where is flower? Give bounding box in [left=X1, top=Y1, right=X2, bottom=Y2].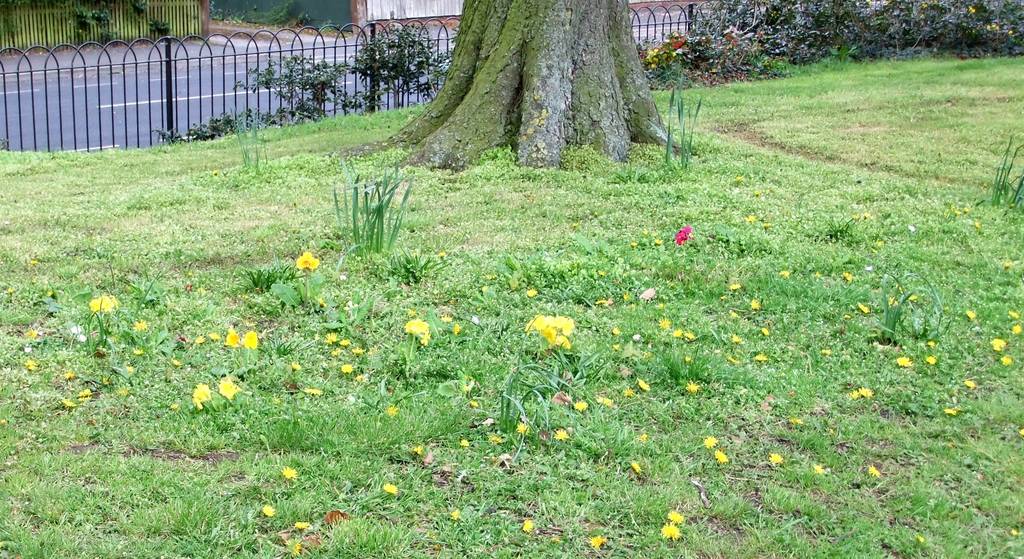
[left=1012, top=324, right=1023, bottom=335].
